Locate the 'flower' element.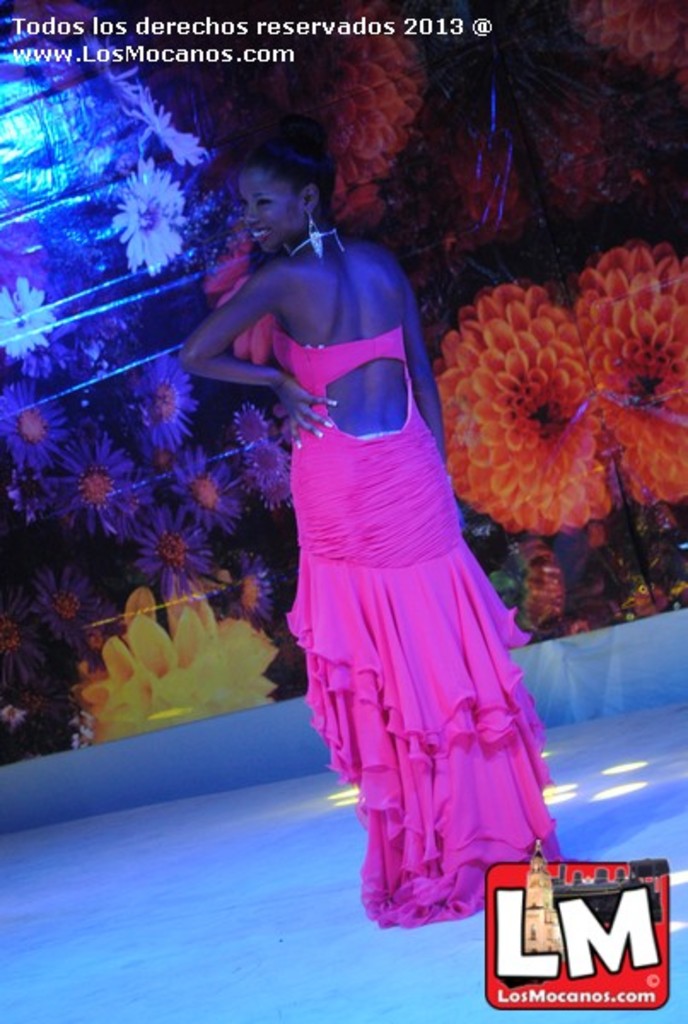
Element bbox: Rect(565, 239, 686, 514).
